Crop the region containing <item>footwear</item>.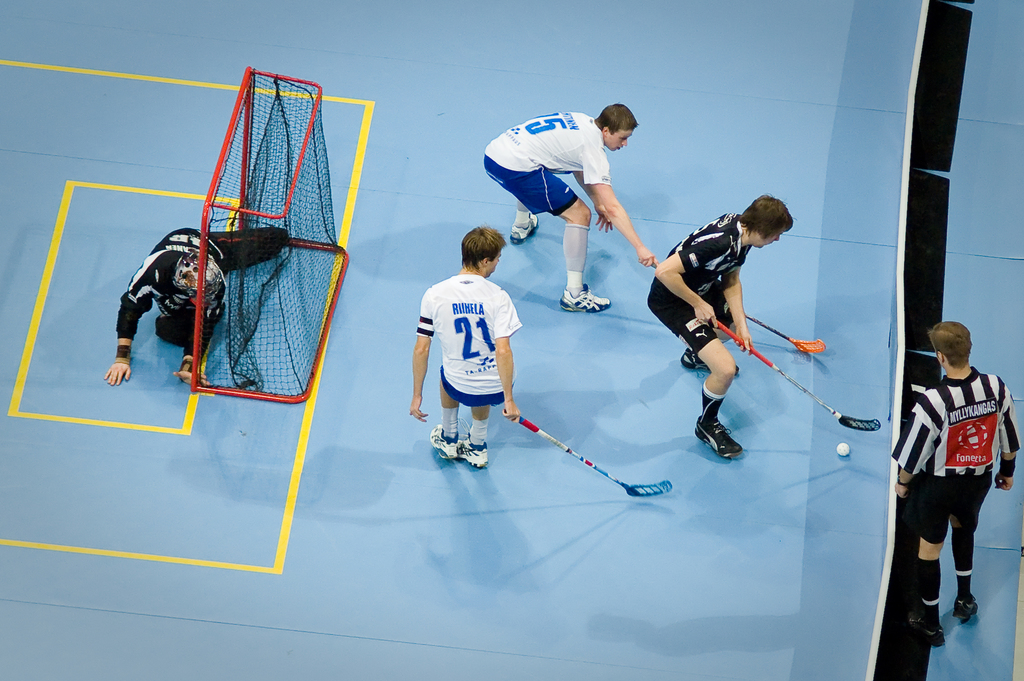
Crop region: bbox=[951, 592, 981, 622].
